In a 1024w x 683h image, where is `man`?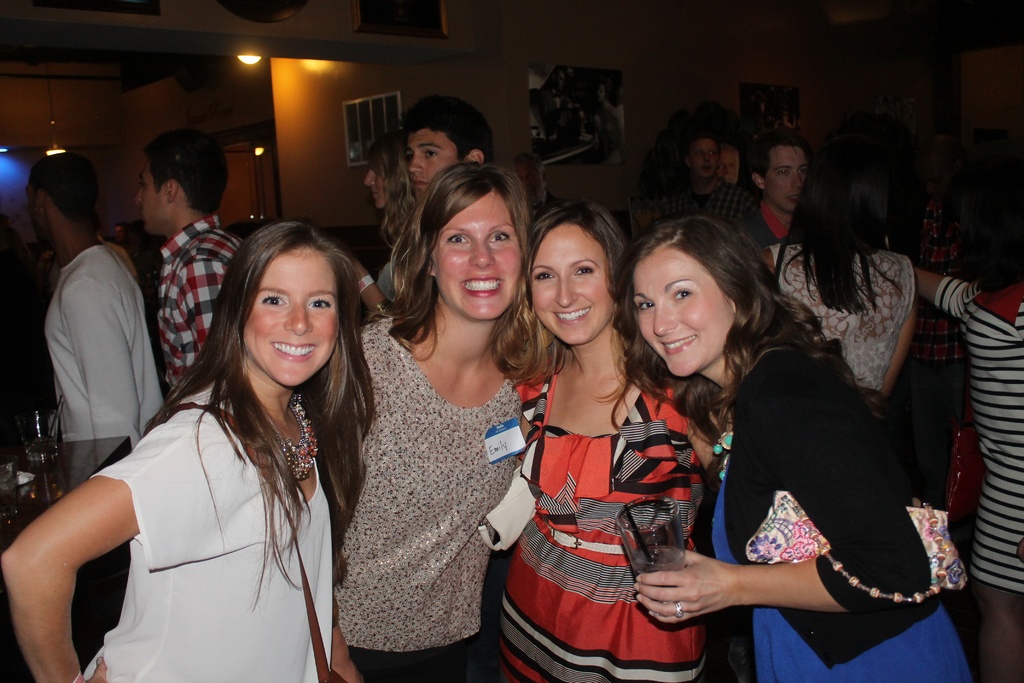
BBox(667, 134, 733, 218).
